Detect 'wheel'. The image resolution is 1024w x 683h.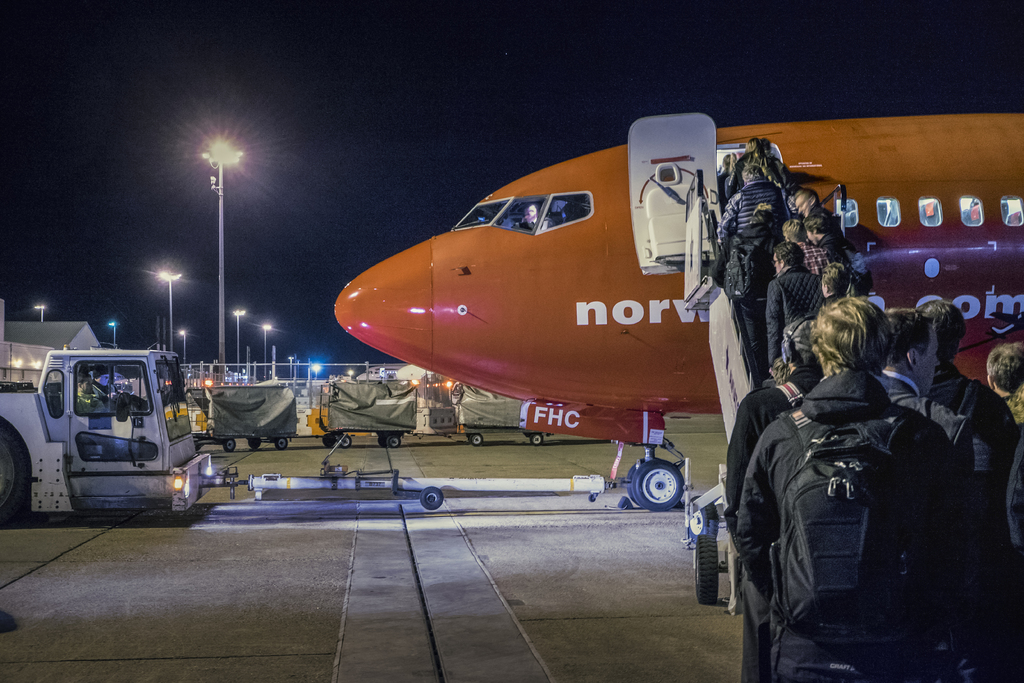
468/428/482/447.
